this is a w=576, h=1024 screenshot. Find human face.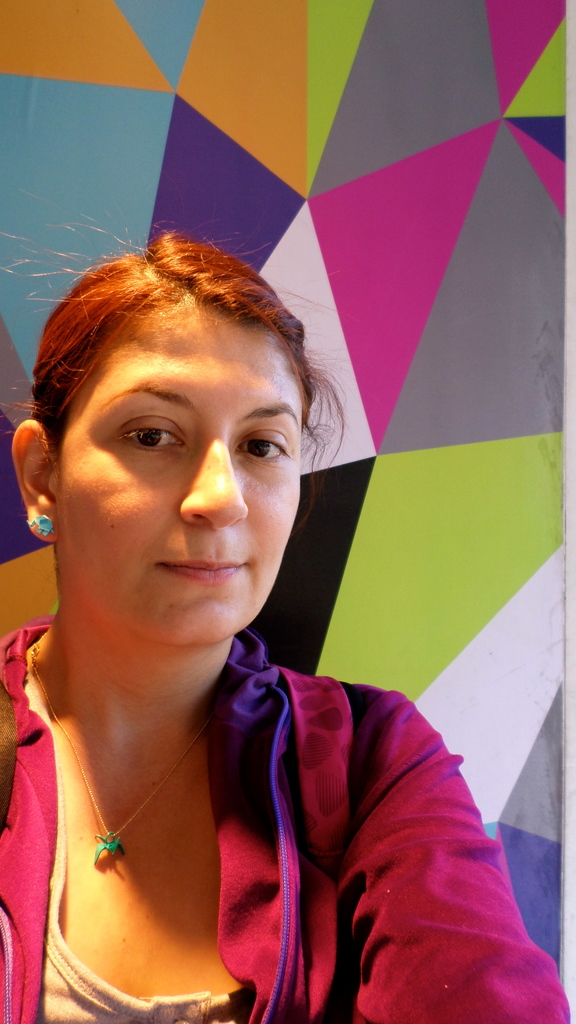
Bounding box: 54:290:305:645.
